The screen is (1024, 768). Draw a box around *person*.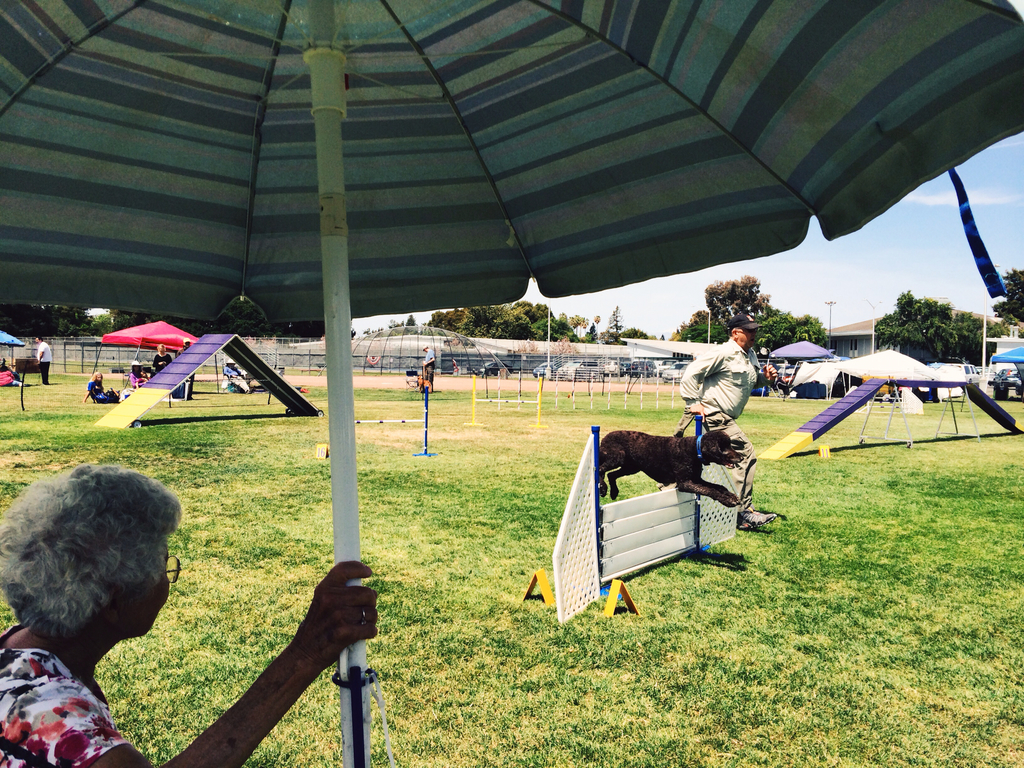
176, 342, 197, 404.
